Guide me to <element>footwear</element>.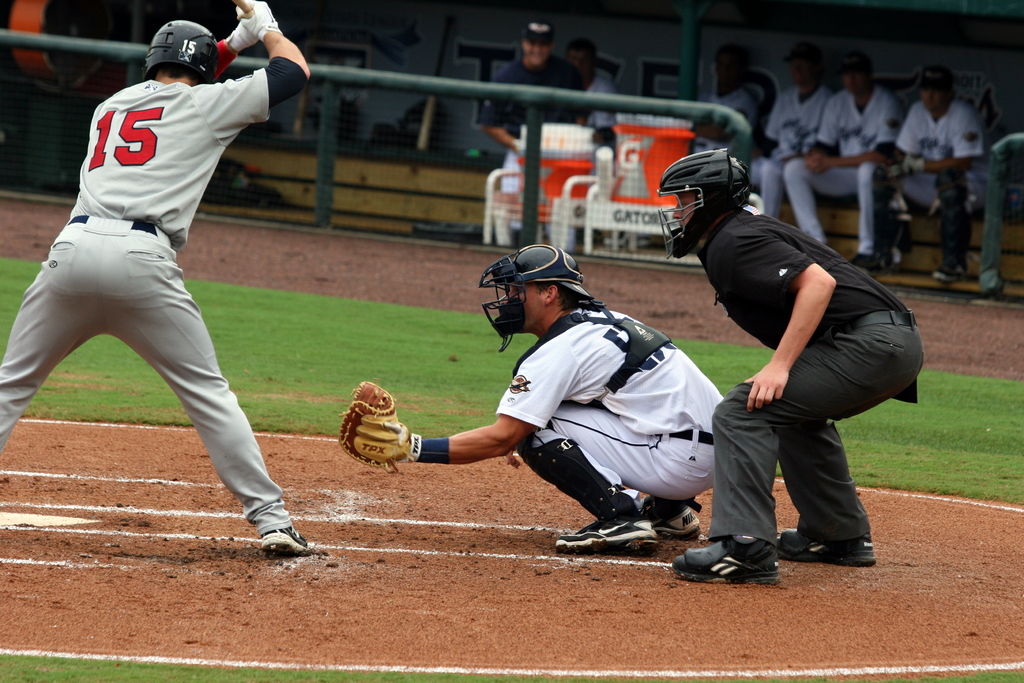
Guidance: (672, 529, 788, 583).
